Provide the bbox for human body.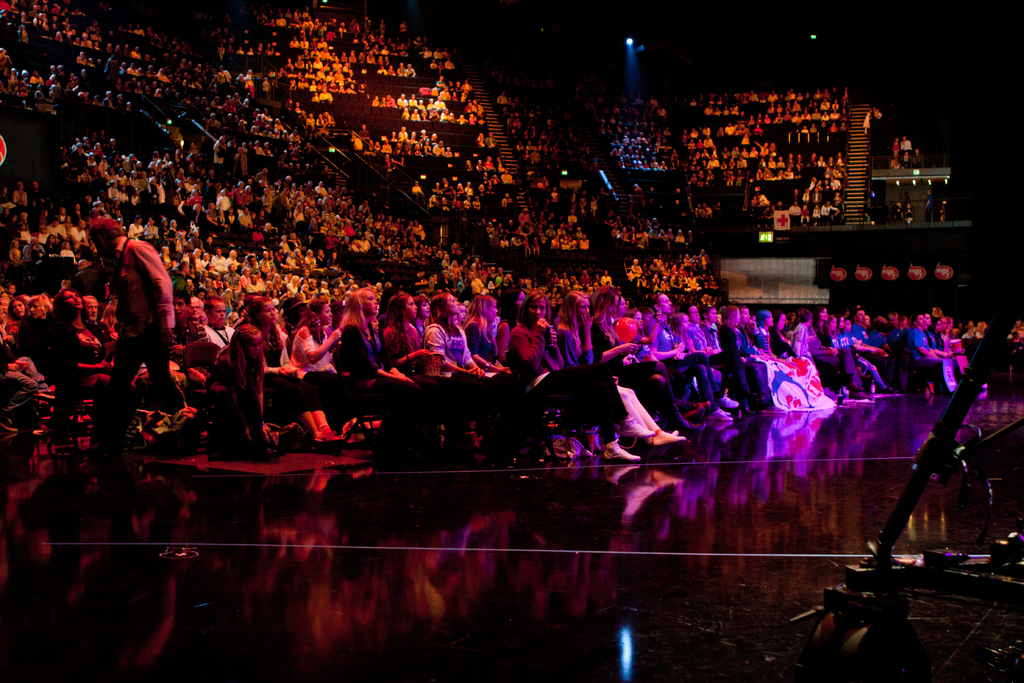
97, 212, 173, 428.
